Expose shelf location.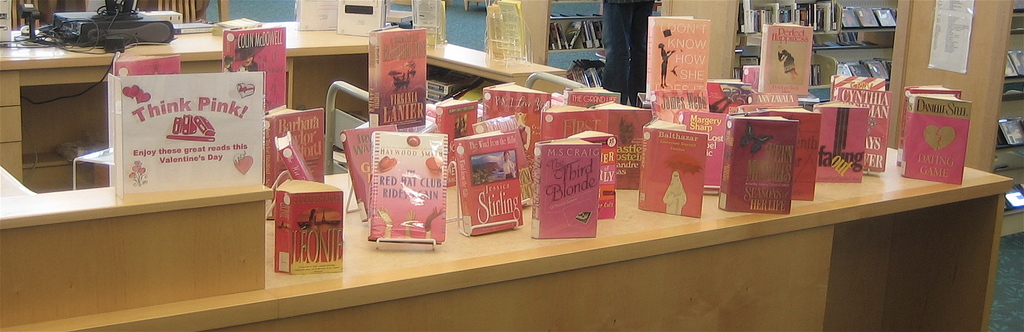
Exposed at crop(839, 0, 909, 38).
